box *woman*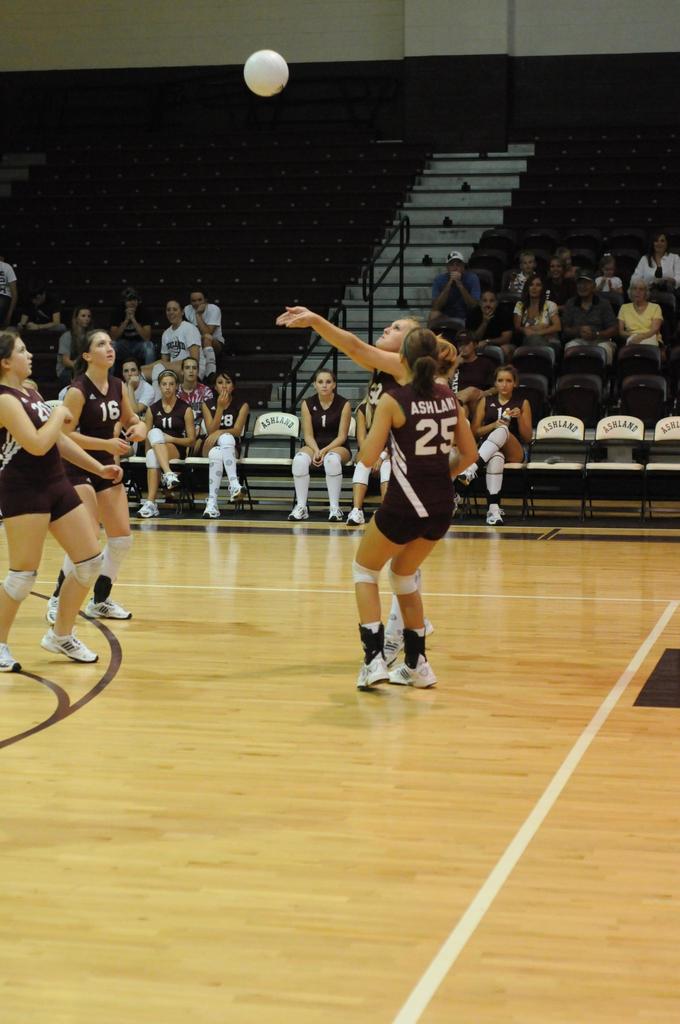
select_region(198, 374, 250, 518)
